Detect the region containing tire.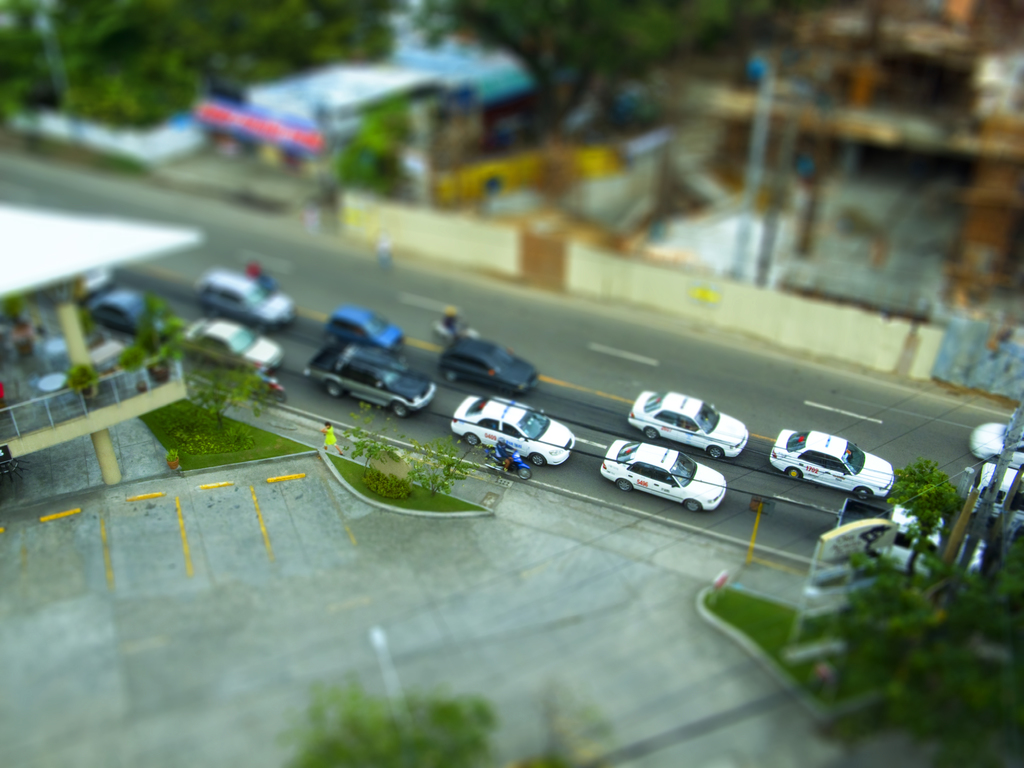
Rect(321, 379, 342, 400).
